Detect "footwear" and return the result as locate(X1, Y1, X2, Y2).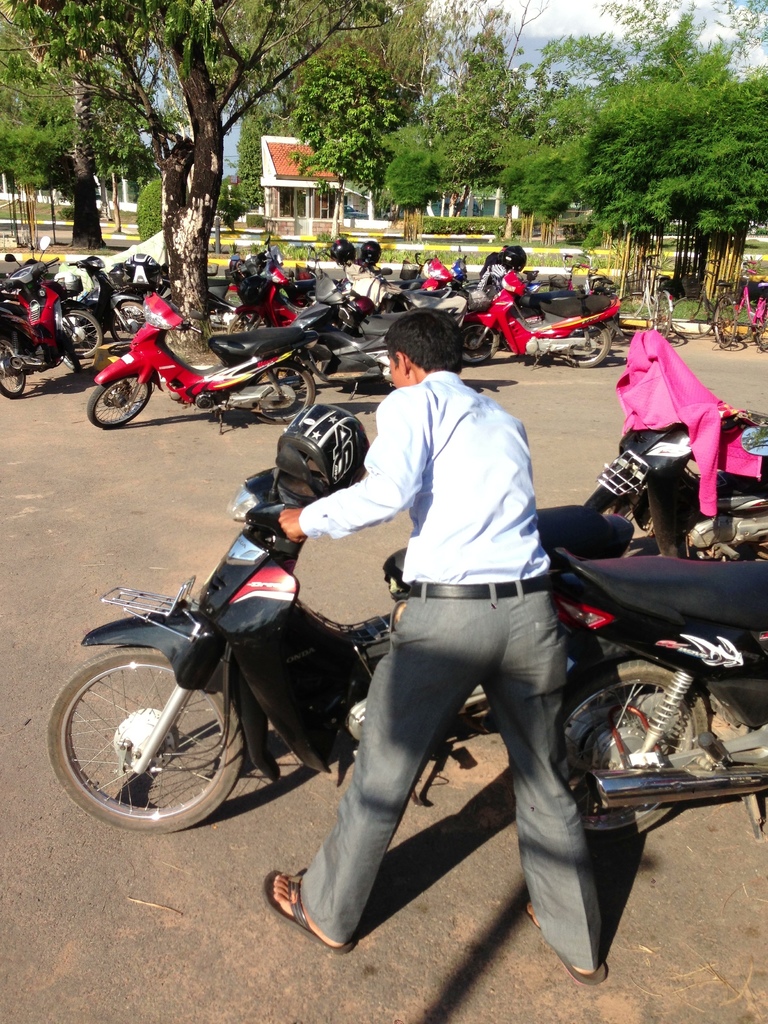
locate(520, 901, 607, 986).
